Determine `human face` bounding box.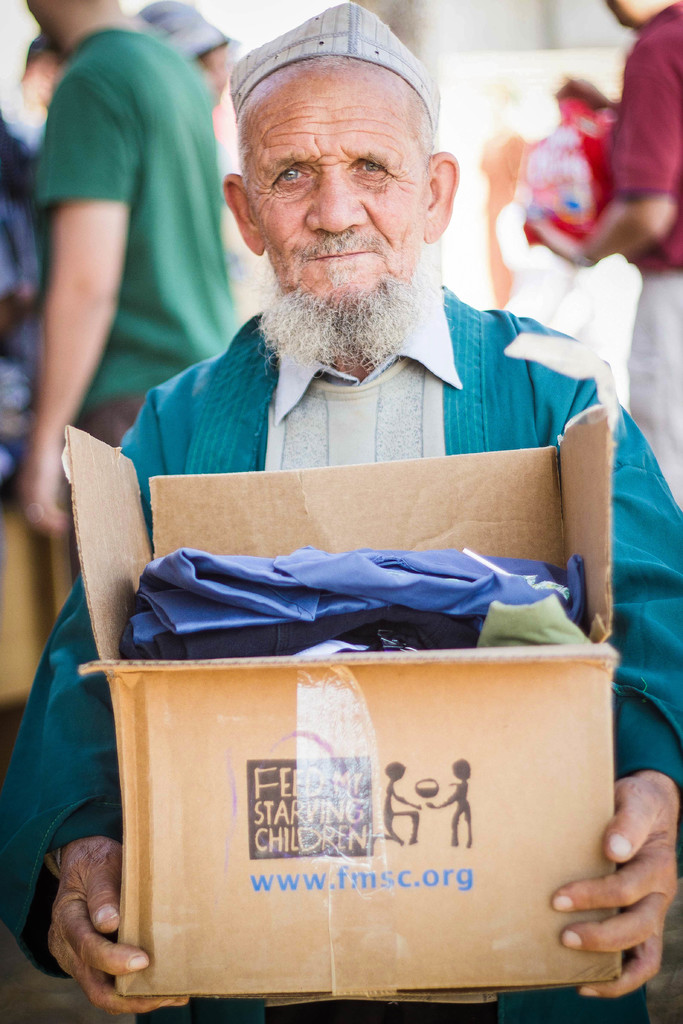
Determined: Rect(243, 59, 430, 297).
